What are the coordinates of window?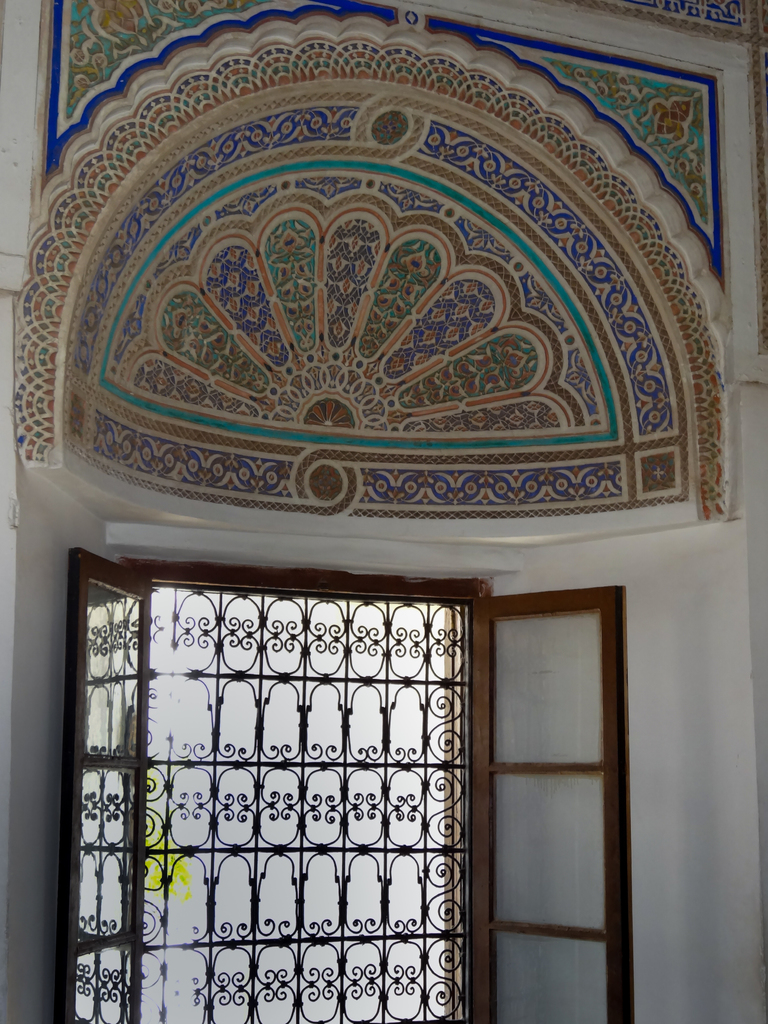
382/767/462/849.
